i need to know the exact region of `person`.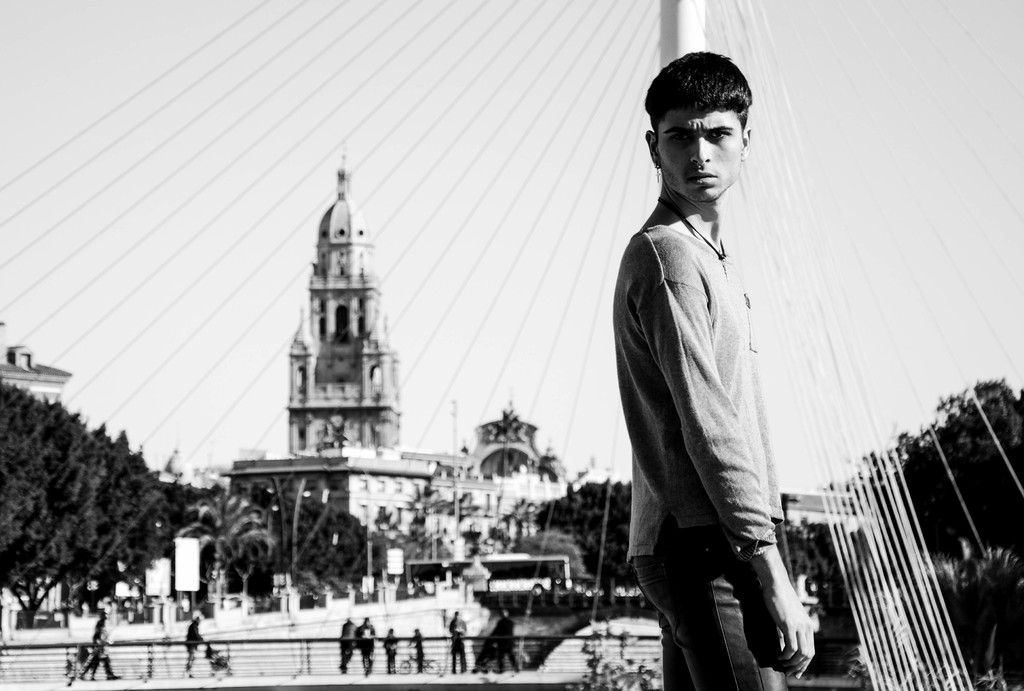
Region: x1=404, y1=626, x2=426, y2=675.
